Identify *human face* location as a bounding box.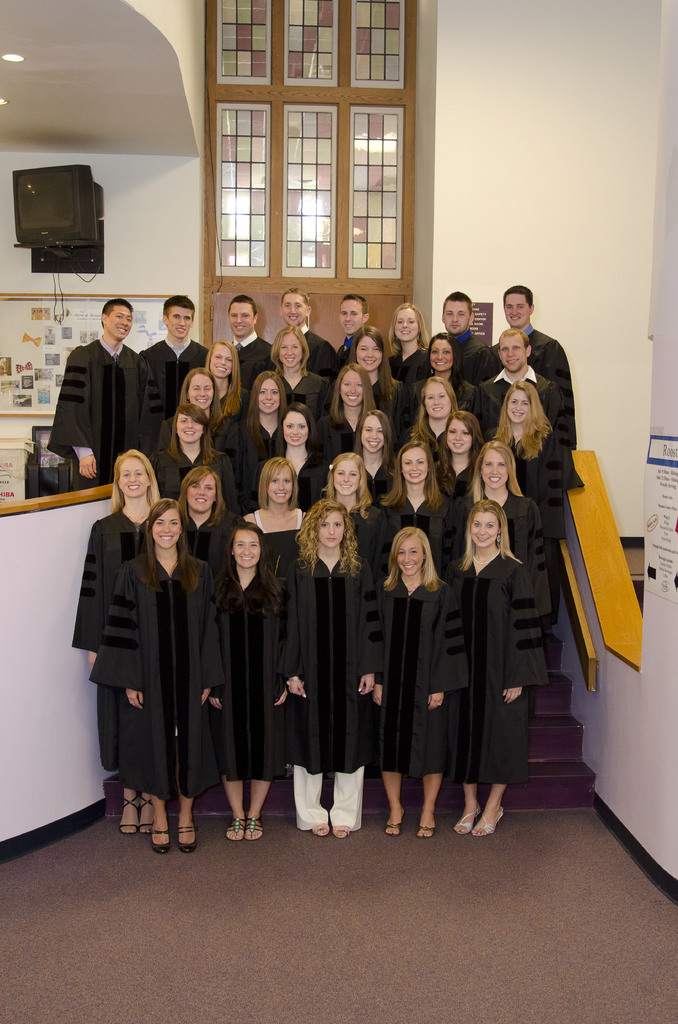
<bbox>266, 463, 291, 503</bbox>.
